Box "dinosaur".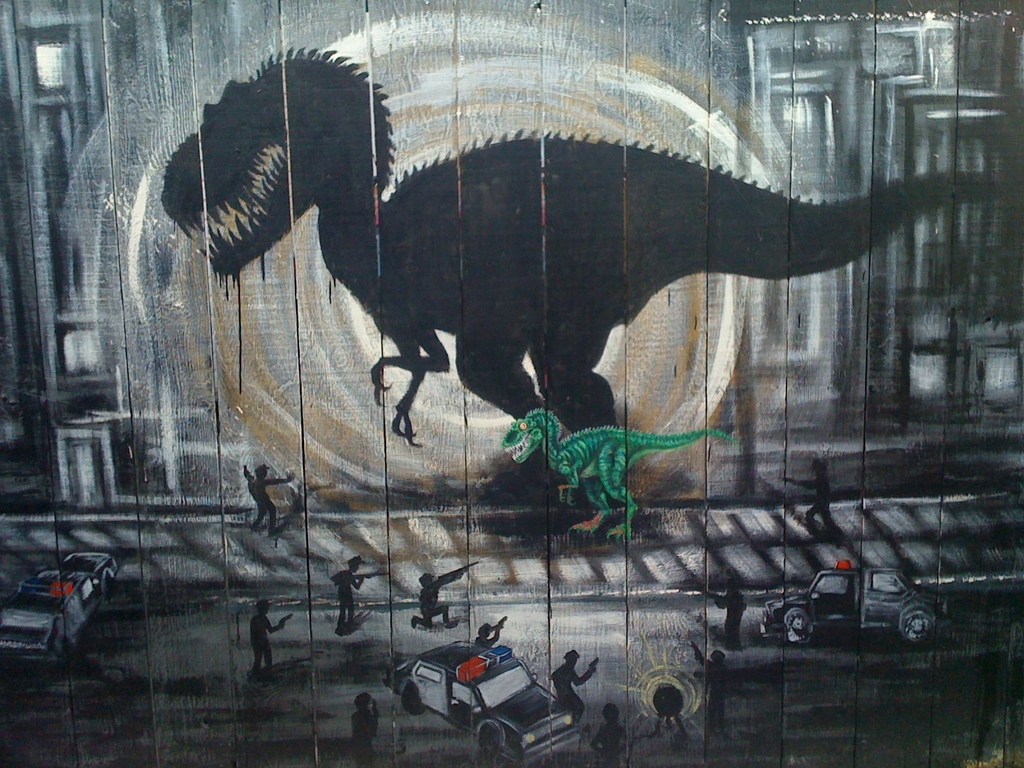
124/44/982/568.
